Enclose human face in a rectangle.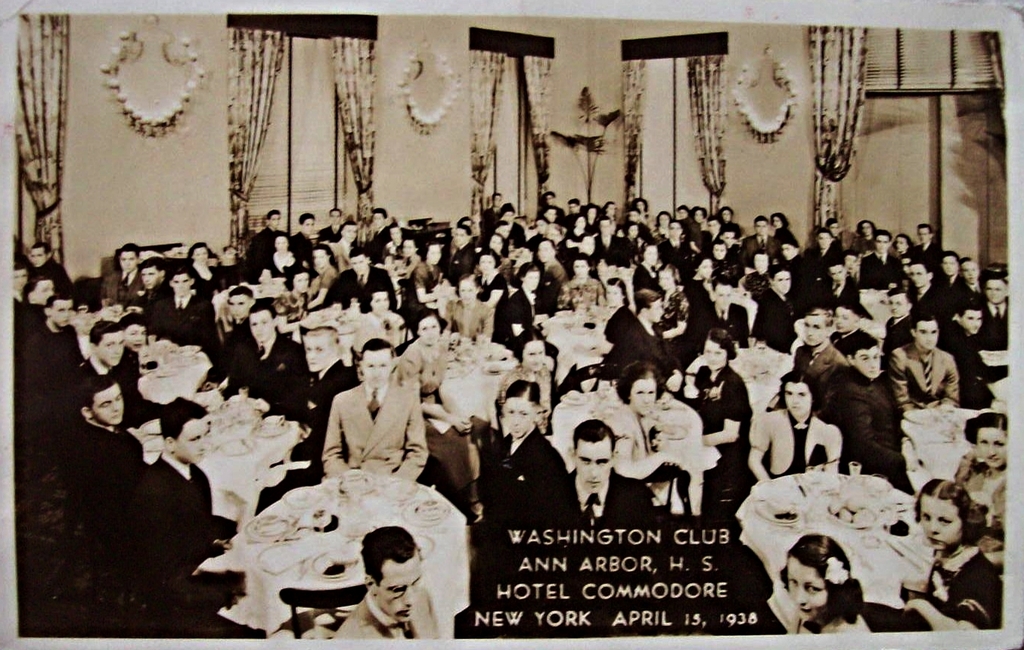
(left=535, top=220, right=552, bottom=237).
